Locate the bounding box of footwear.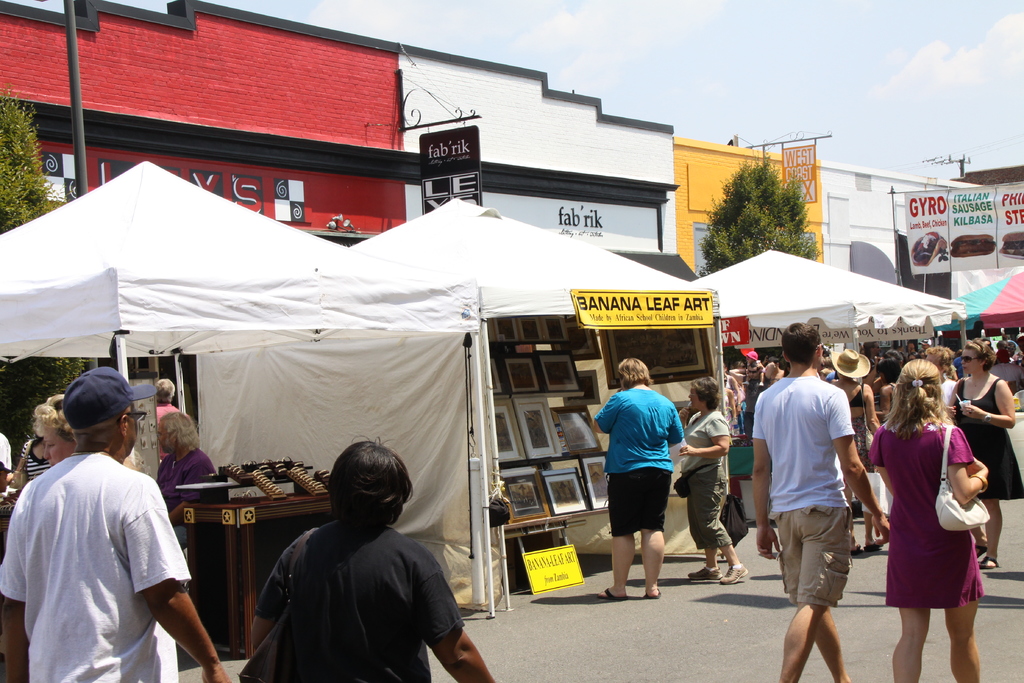
Bounding box: locate(859, 537, 880, 554).
